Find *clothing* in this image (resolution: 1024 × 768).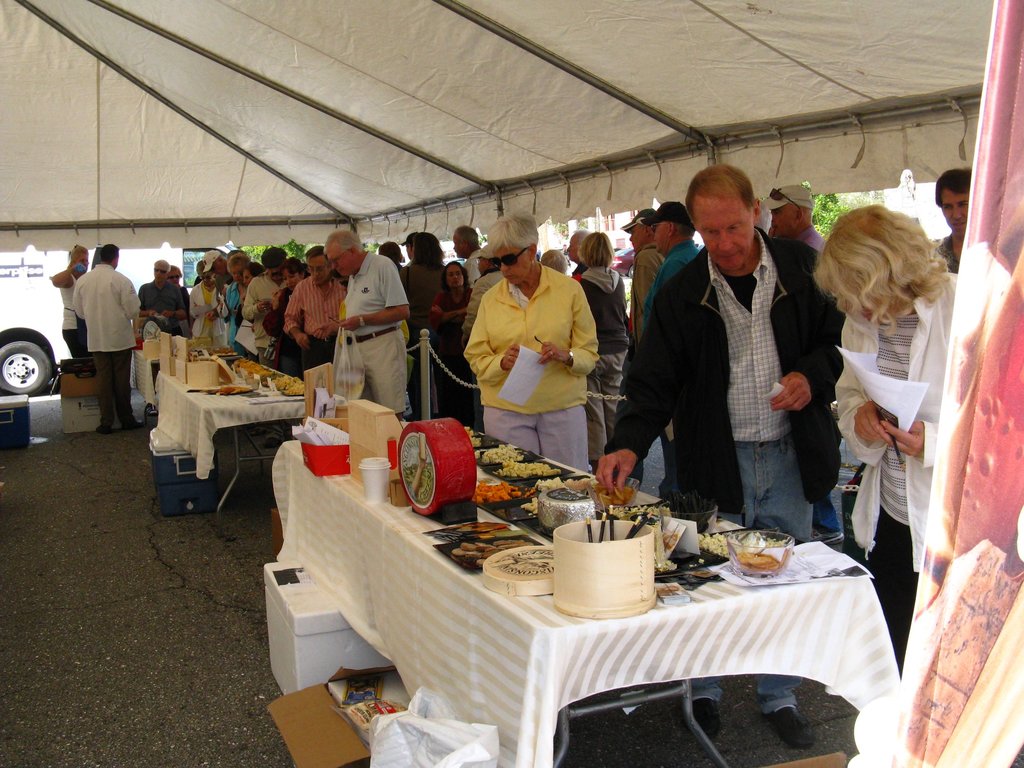
(135,278,192,338).
